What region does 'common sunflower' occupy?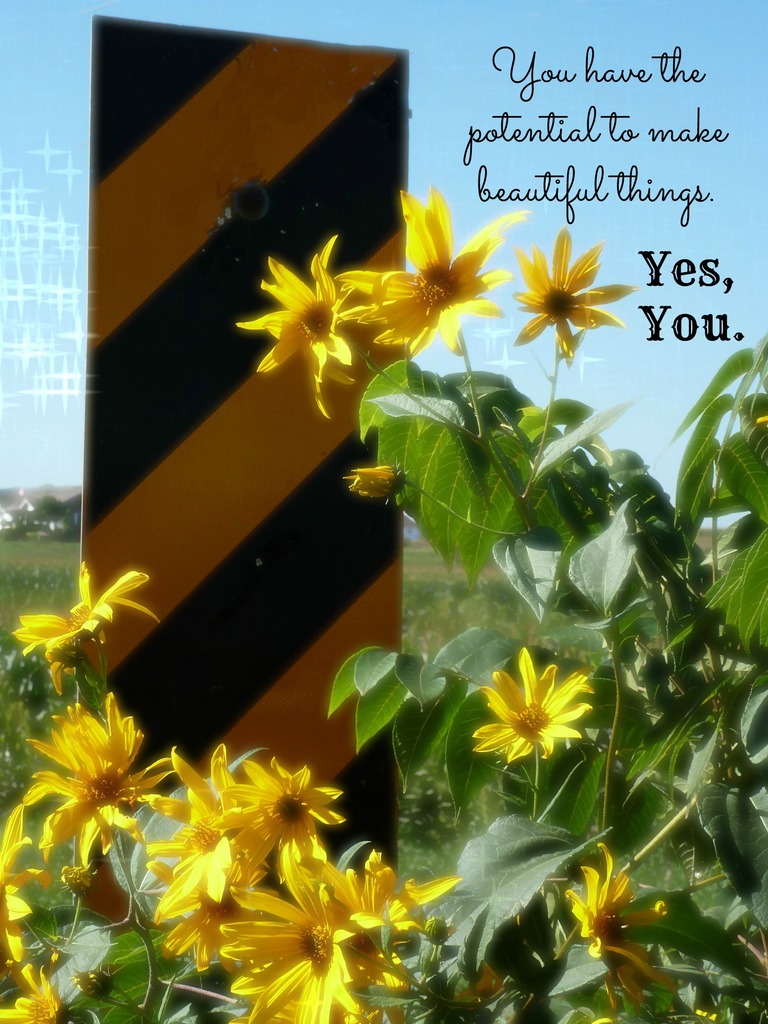
x1=513 y1=232 x2=630 y2=341.
